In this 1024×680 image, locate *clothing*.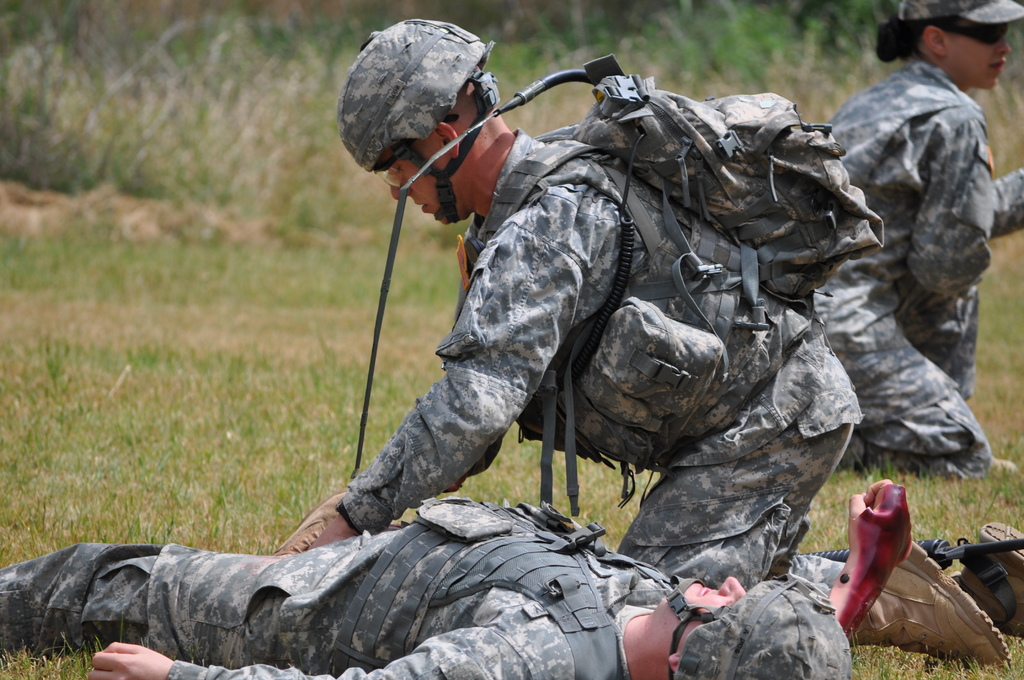
Bounding box: region(0, 492, 670, 679).
